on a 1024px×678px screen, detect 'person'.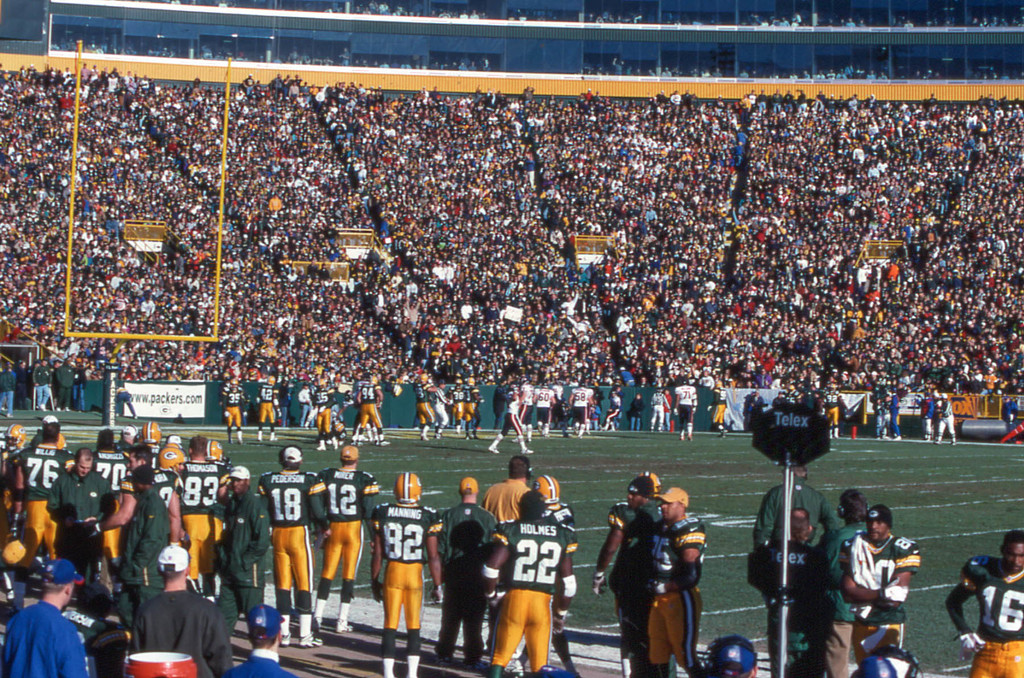
[x1=645, y1=478, x2=708, y2=677].
